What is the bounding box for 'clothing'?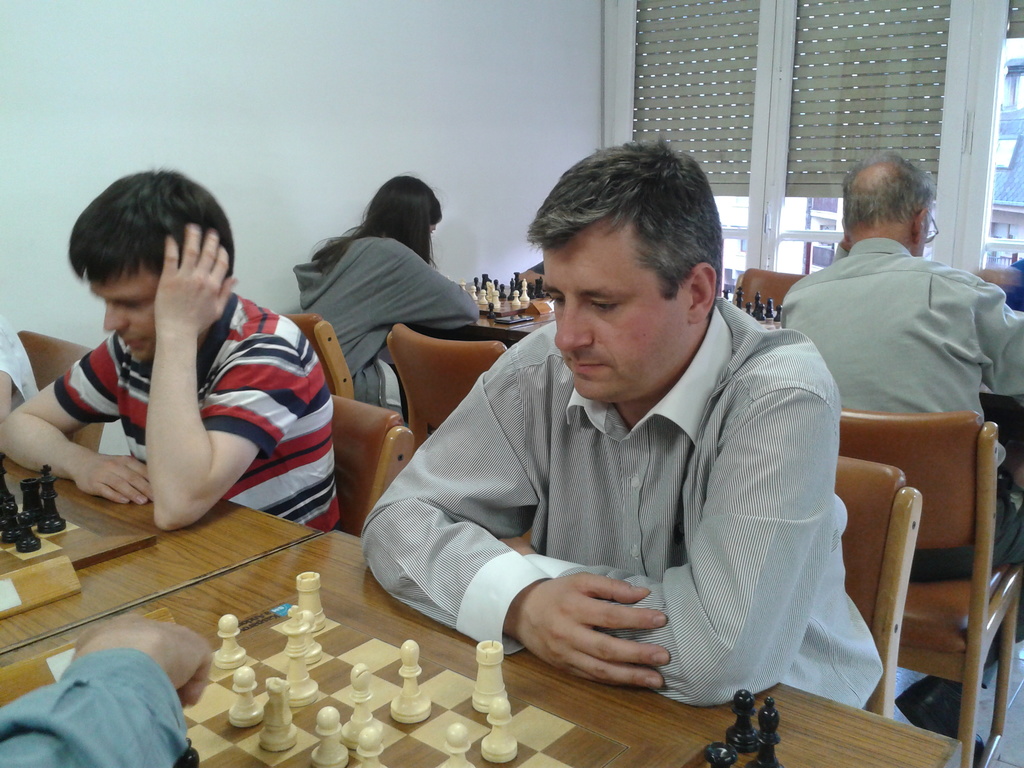
772 244 1021 495.
